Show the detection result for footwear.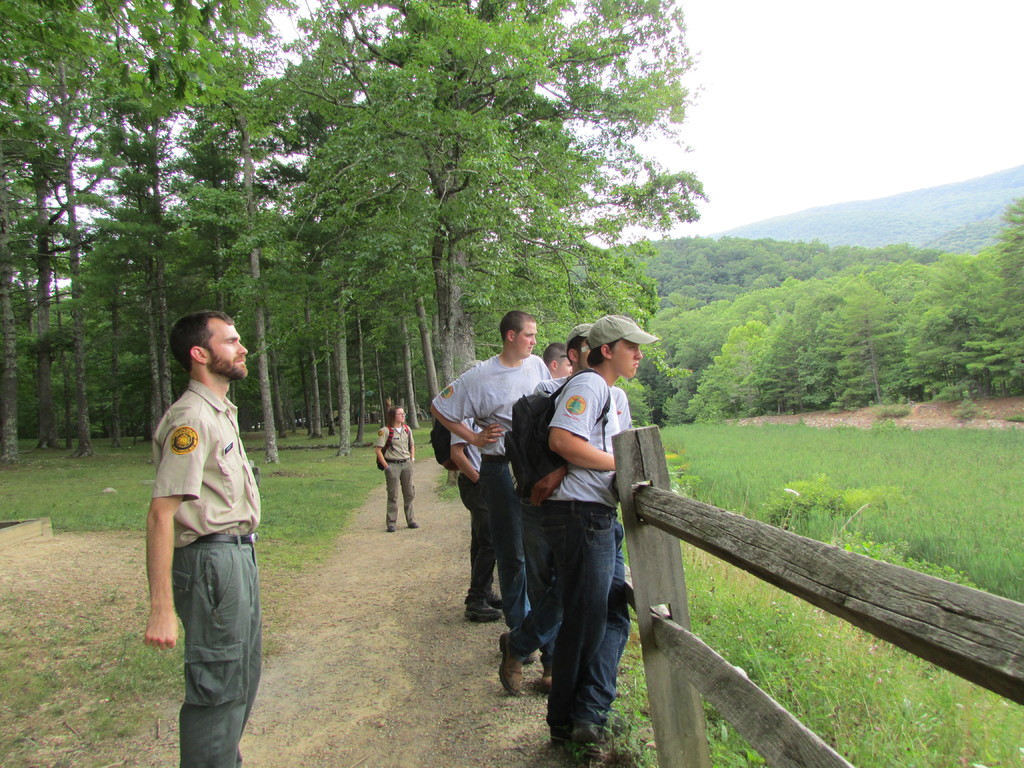
{"left": 410, "top": 520, "right": 419, "bottom": 529}.
